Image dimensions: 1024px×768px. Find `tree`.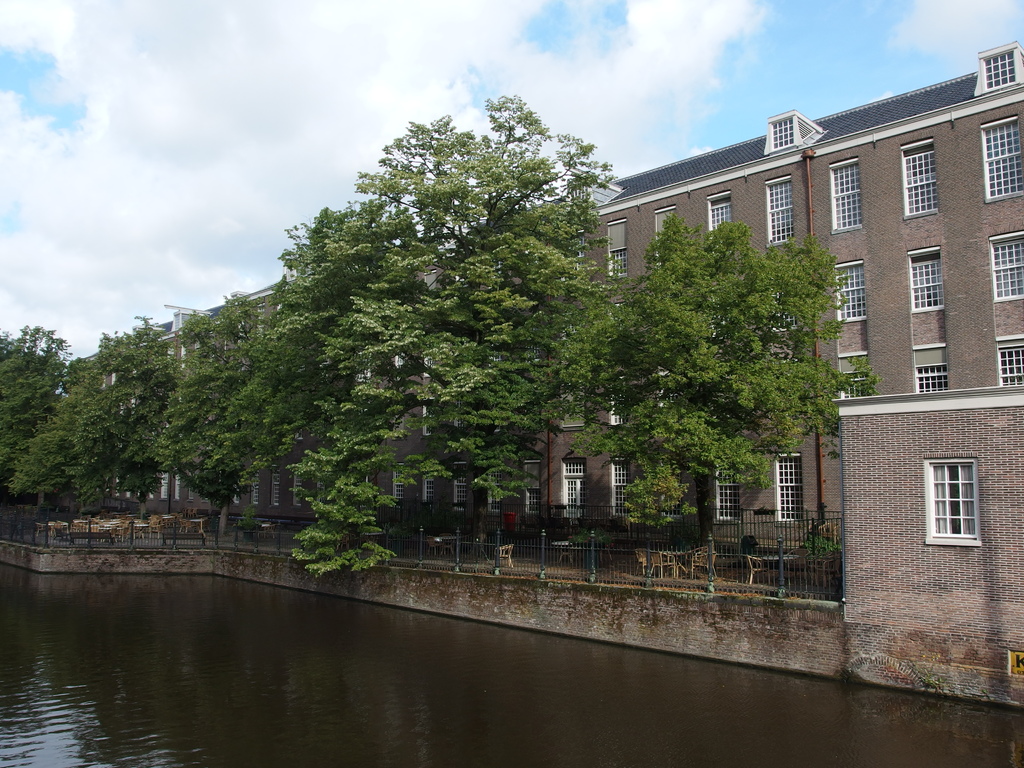
<bbox>234, 86, 592, 596</bbox>.
